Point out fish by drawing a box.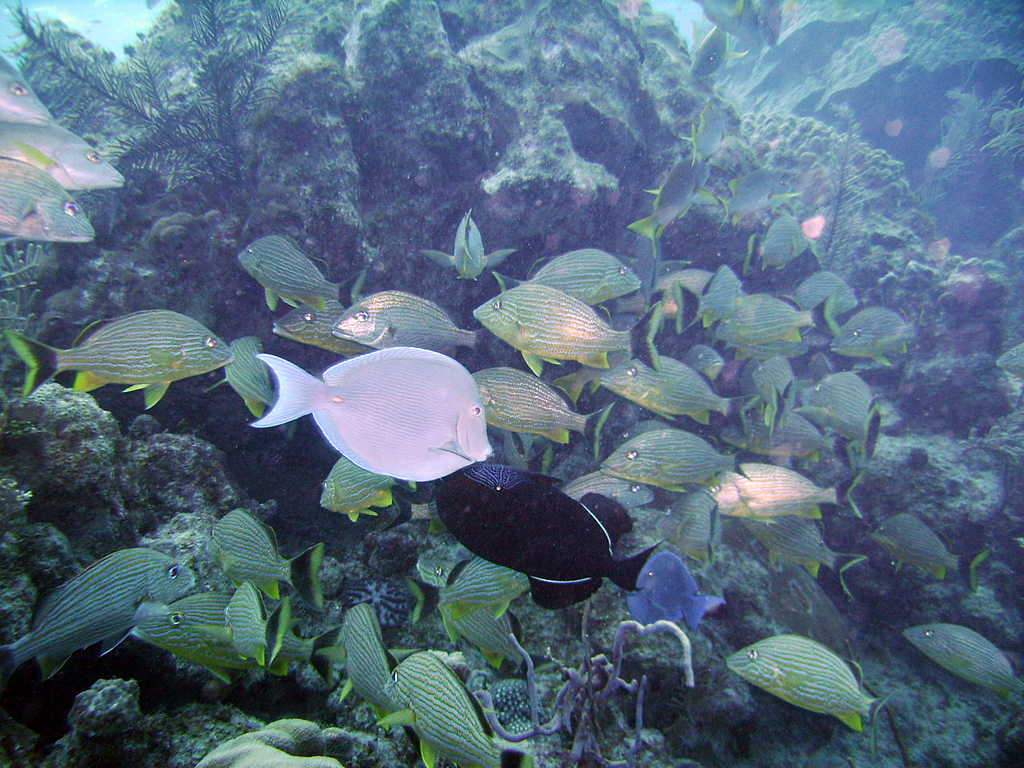
BBox(224, 586, 286, 660).
